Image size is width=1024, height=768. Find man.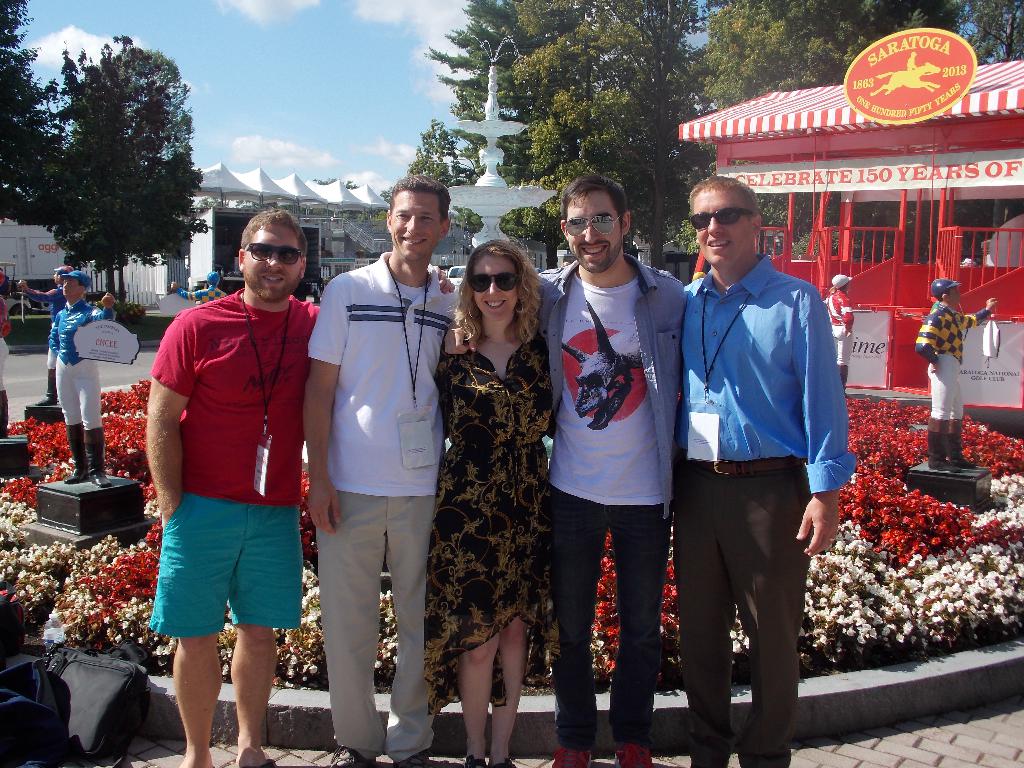
<region>822, 273, 854, 388</region>.
